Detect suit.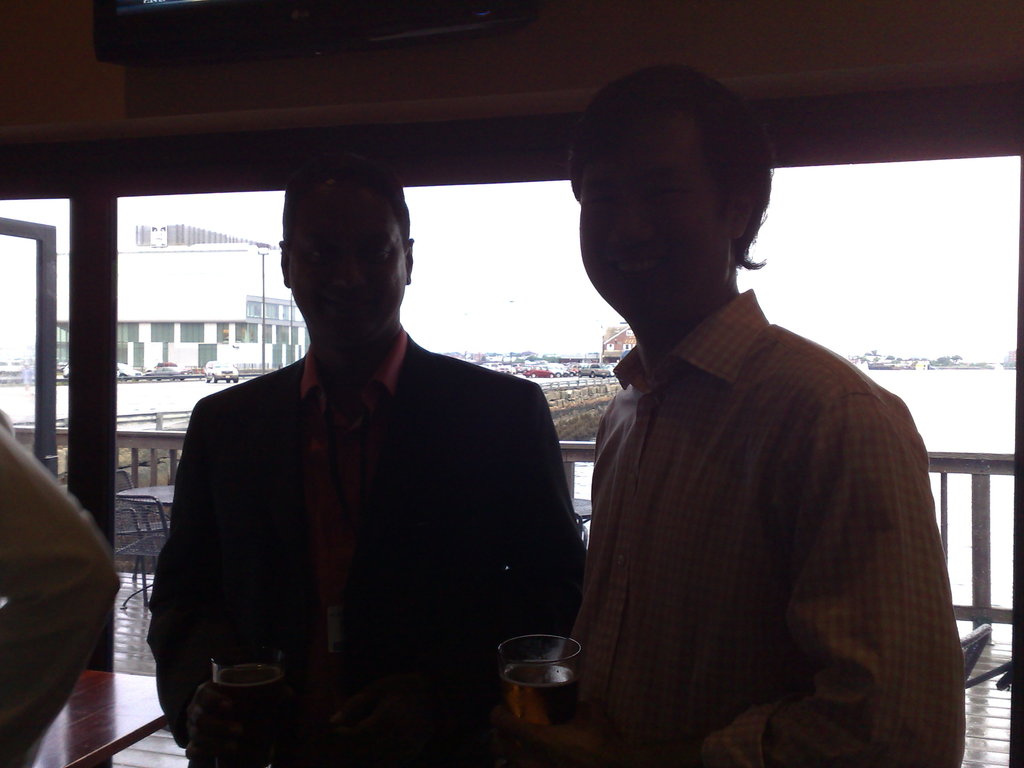
Detected at left=143, top=242, right=579, bottom=730.
